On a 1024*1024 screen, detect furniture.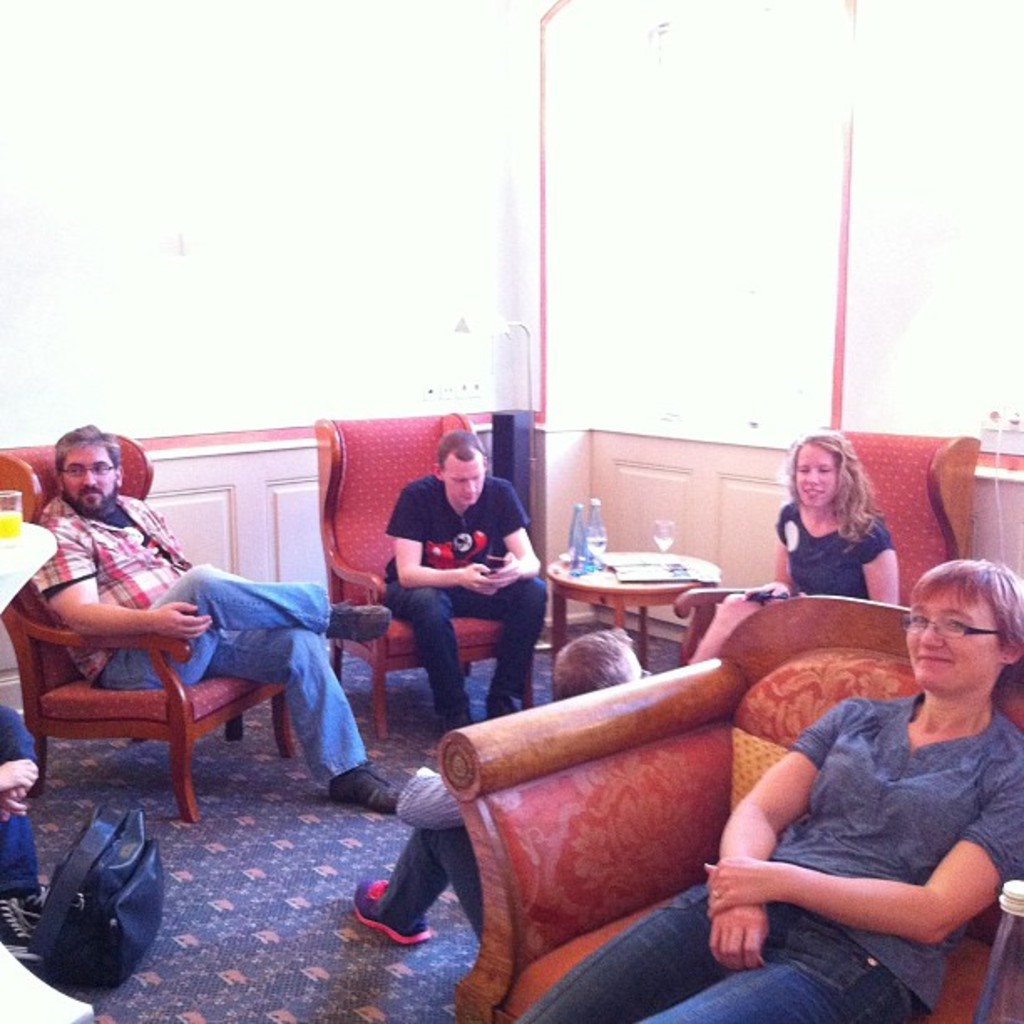
(0,435,294,822).
